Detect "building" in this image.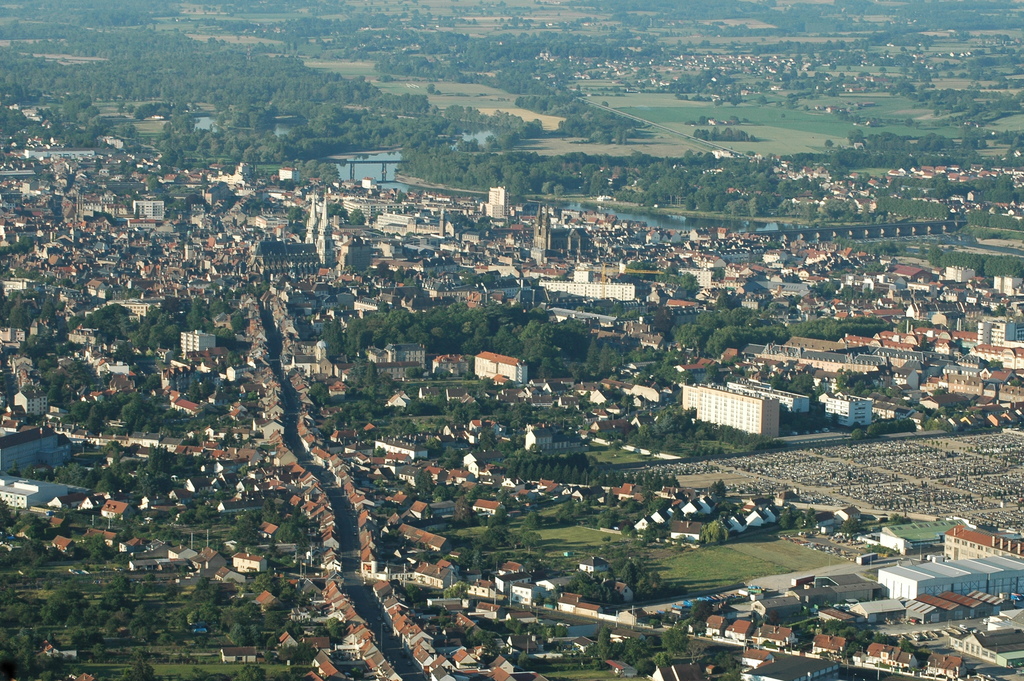
Detection: rect(1, 424, 72, 467).
